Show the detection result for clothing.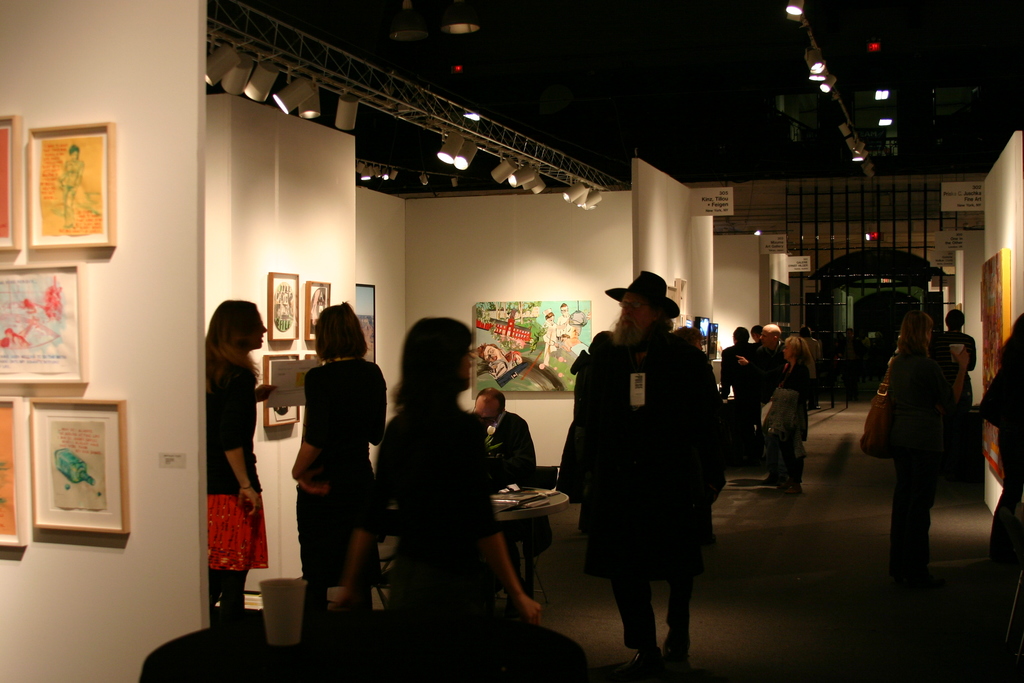
[x1=293, y1=356, x2=391, y2=589].
